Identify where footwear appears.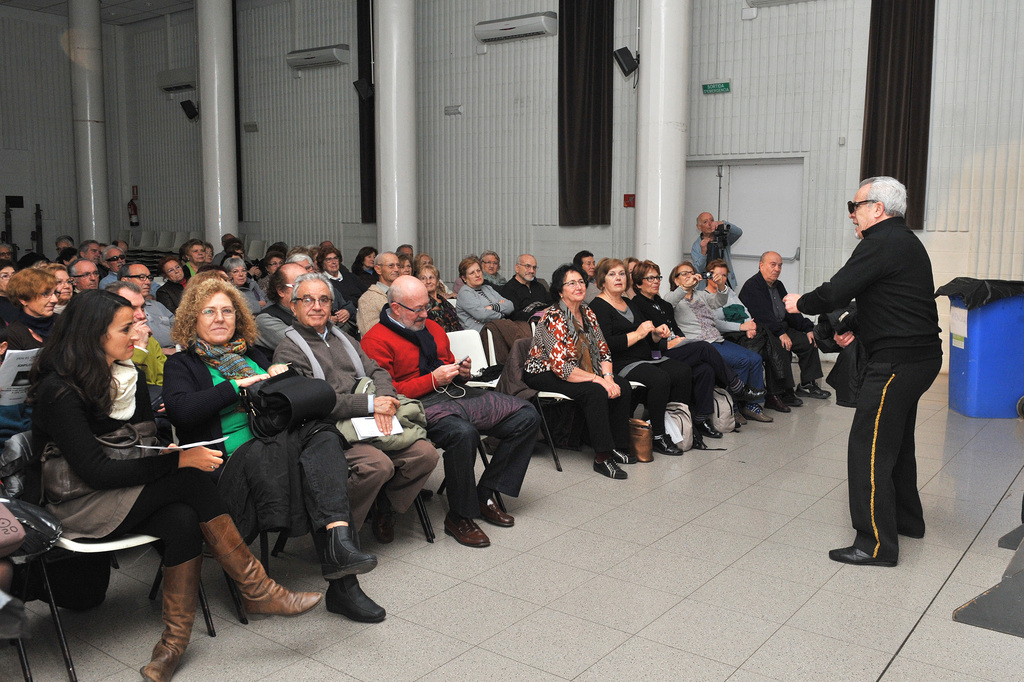
Appears at [left=141, top=554, right=204, bottom=681].
